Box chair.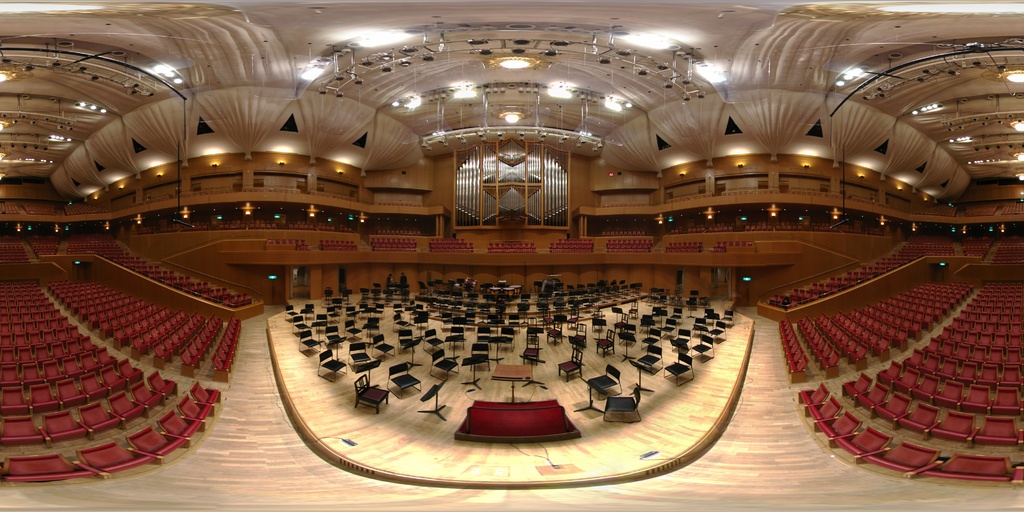
l=447, t=321, r=463, b=354.
